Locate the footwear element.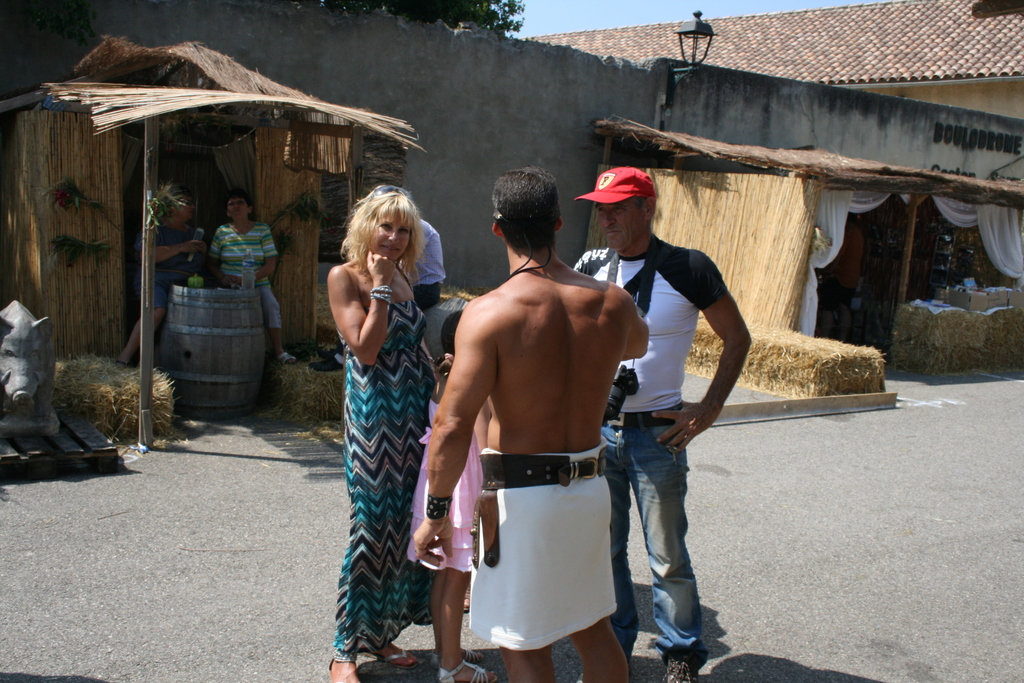
Element bbox: crop(326, 641, 359, 682).
